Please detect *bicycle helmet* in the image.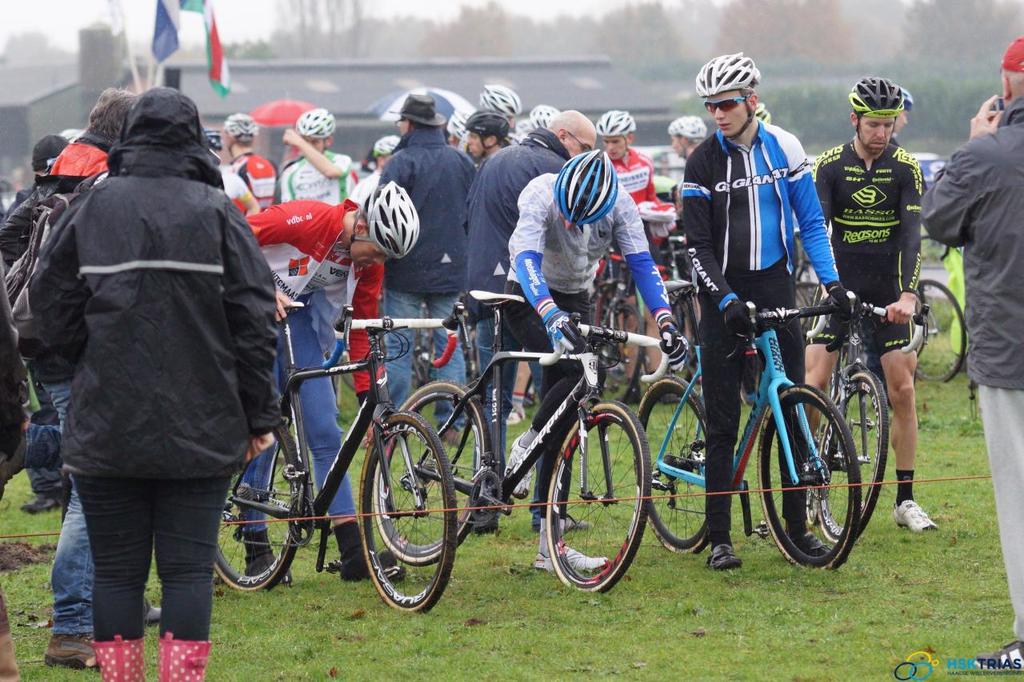
(518, 103, 562, 137).
